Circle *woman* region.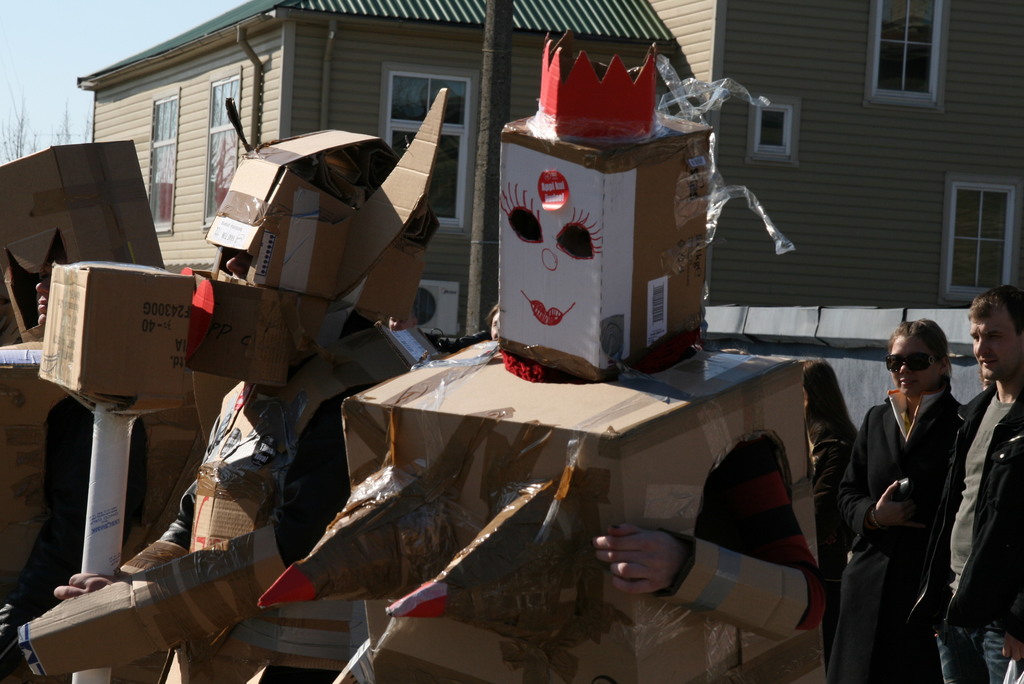
Region: box(801, 354, 859, 590).
